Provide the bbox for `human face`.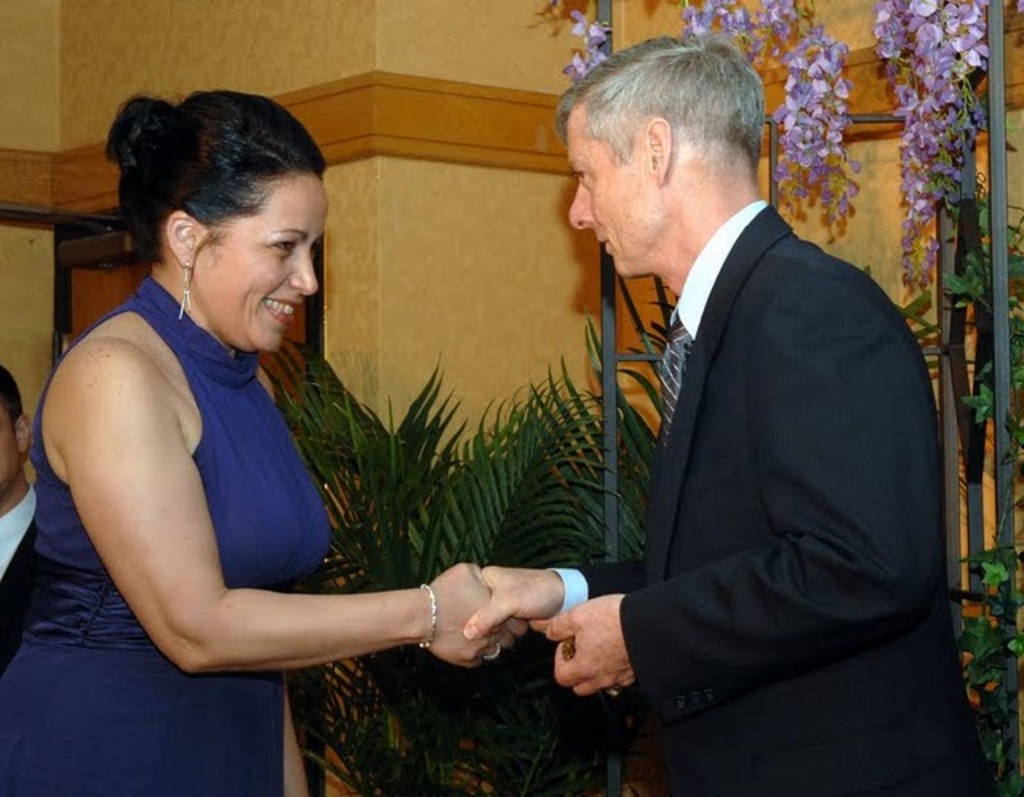
0, 394, 22, 496.
